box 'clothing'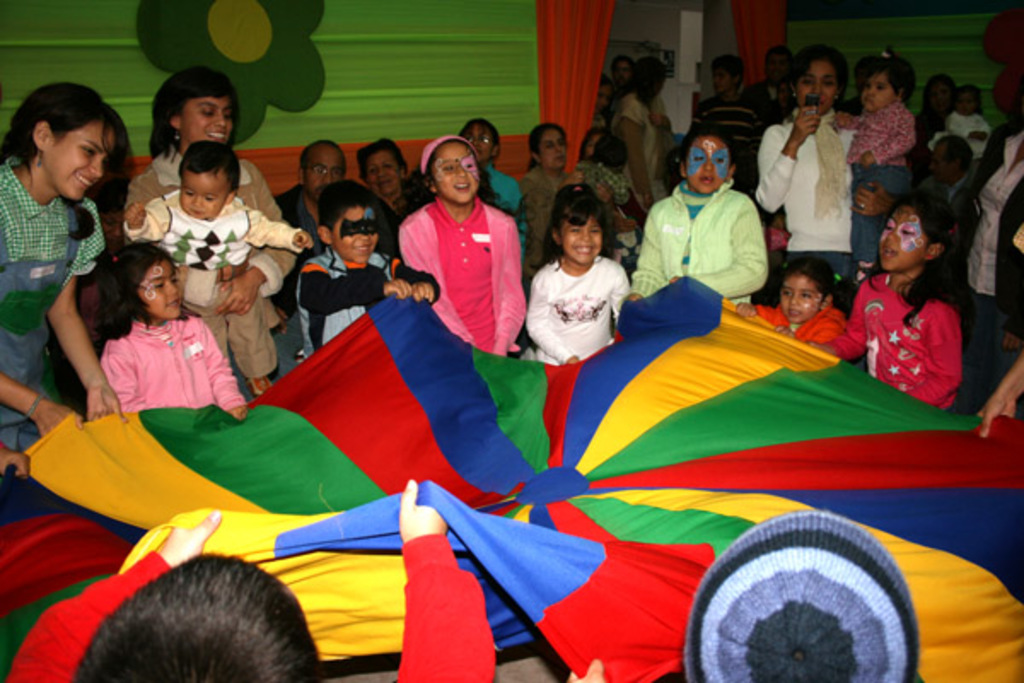
x1=375 y1=161 x2=444 y2=231
